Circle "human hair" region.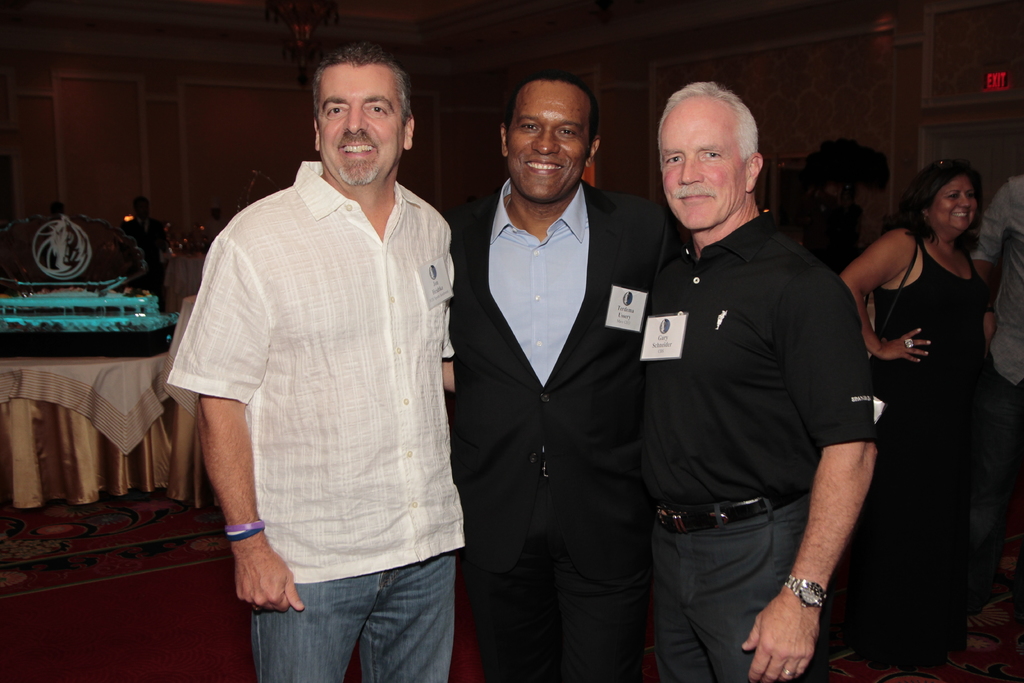
Region: pyautogui.locateOnScreen(508, 64, 593, 163).
